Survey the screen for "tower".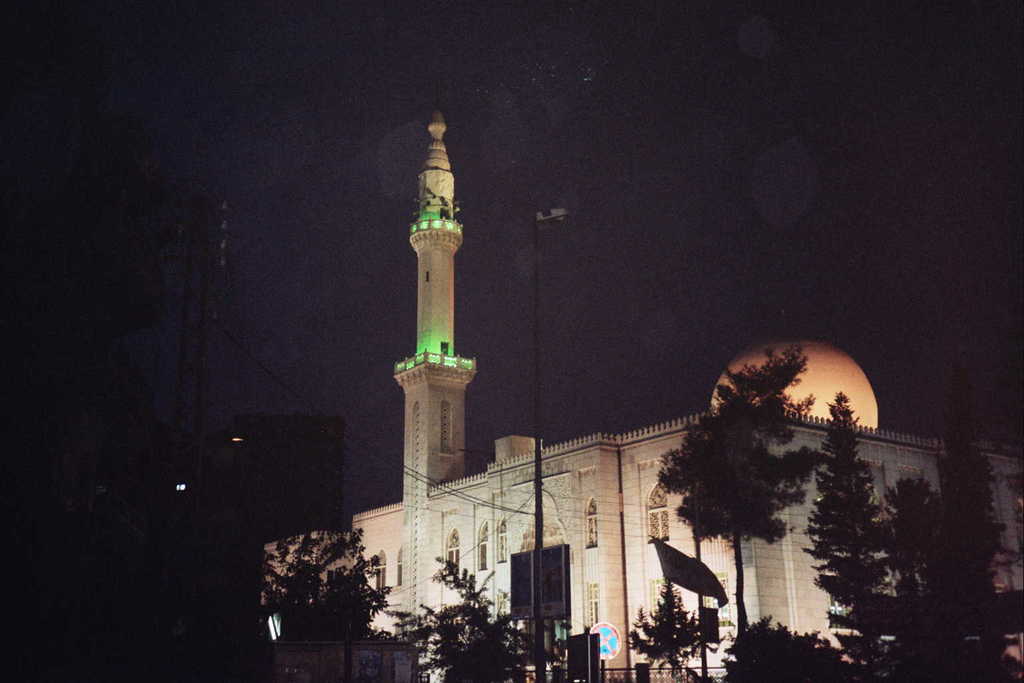
Survey found: 383/125/484/420.
